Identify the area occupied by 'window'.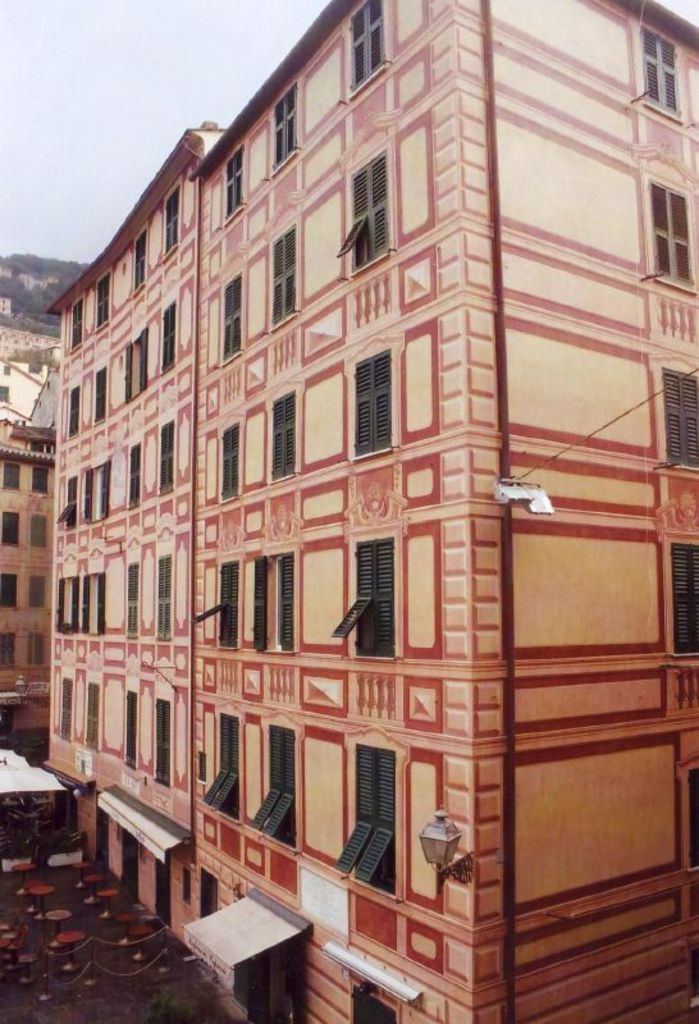
Area: {"left": 97, "top": 261, "right": 111, "bottom": 329}.
